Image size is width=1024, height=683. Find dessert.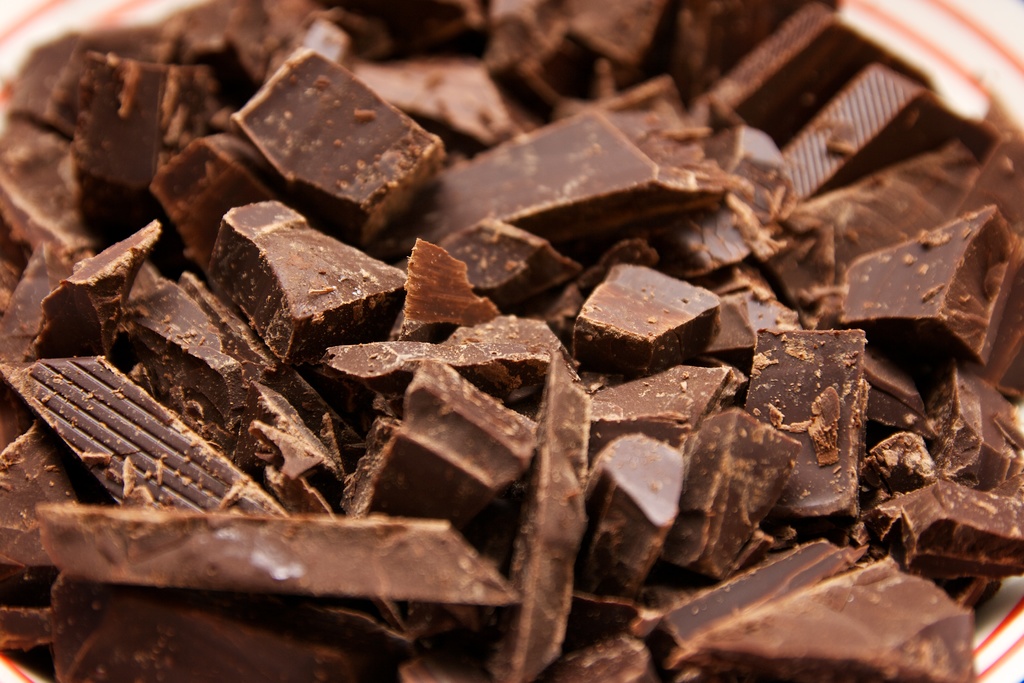
<region>7, 344, 271, 514</region>.
